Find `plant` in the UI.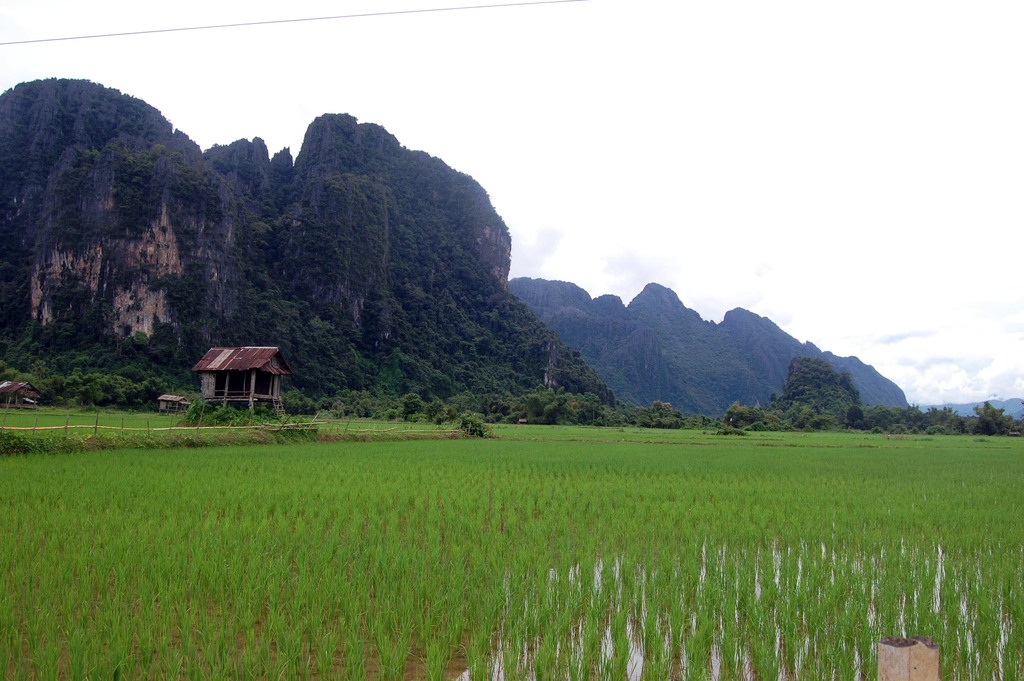
UI element at crop(318, 390, 335, 411).
